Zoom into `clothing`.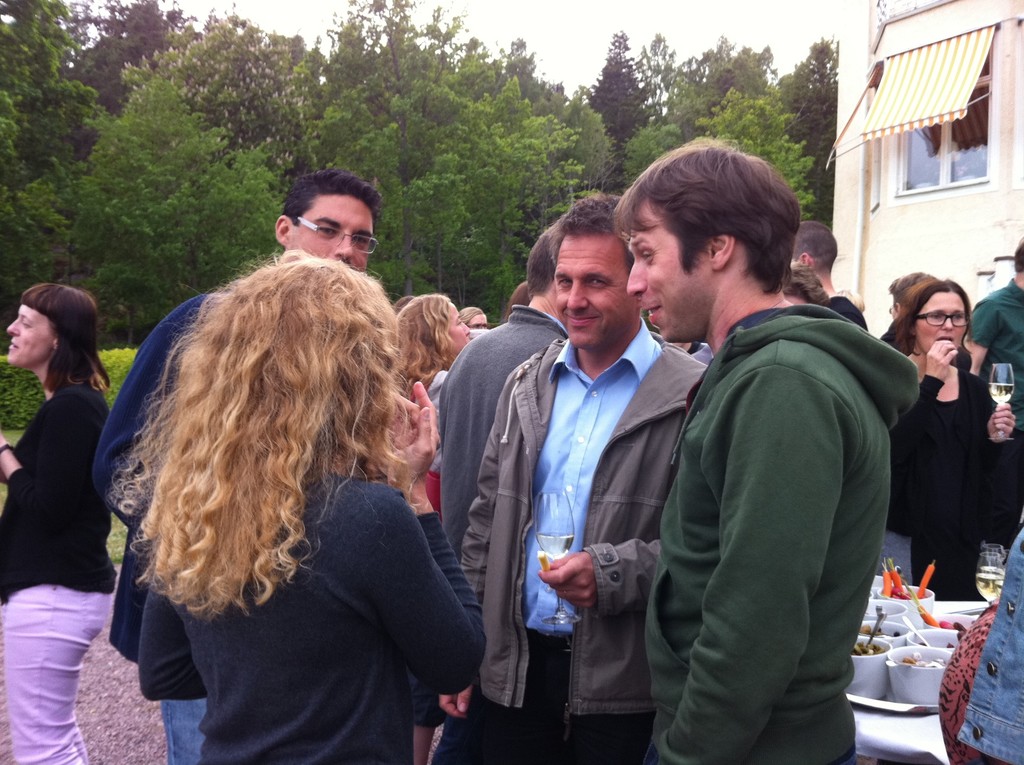
Zoom target: (1,383,116,764).
